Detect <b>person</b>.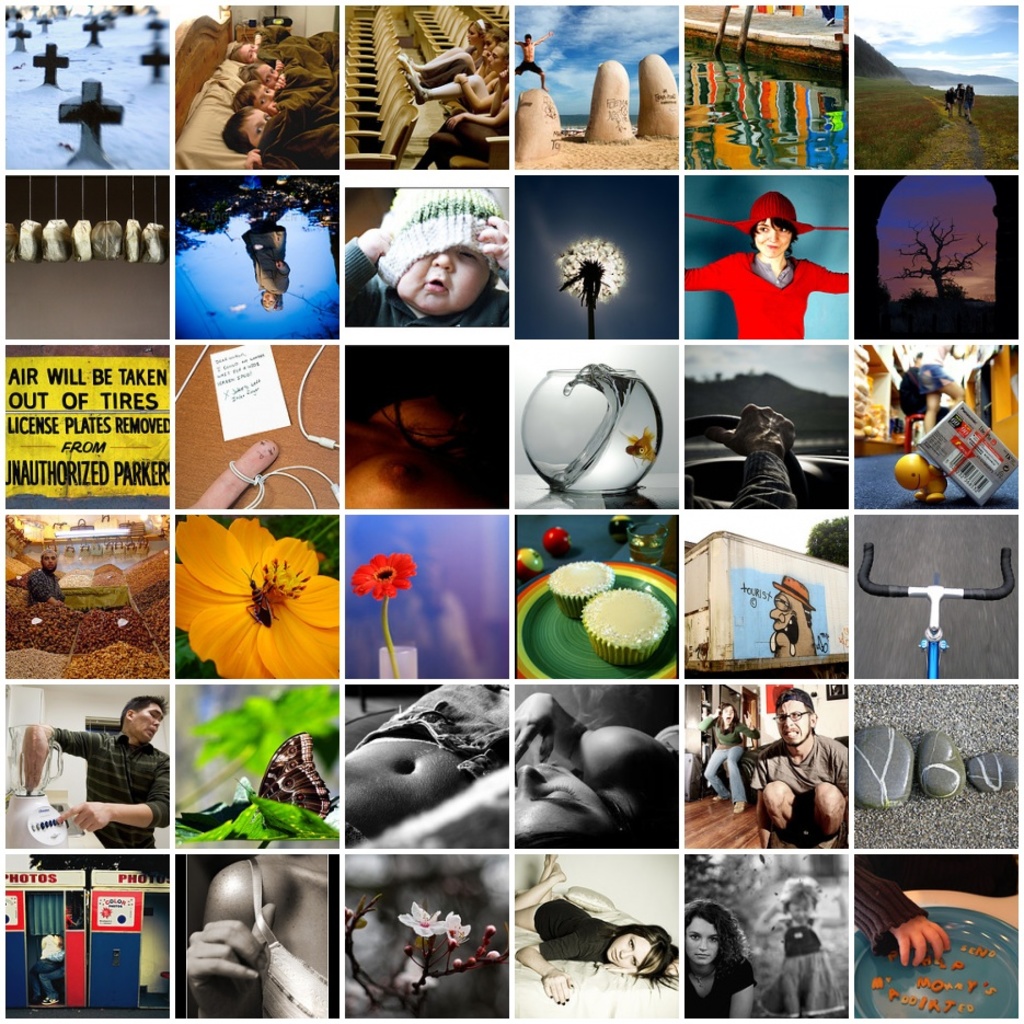
Detected at left=517, top=853, right=683, bottom=1002.
